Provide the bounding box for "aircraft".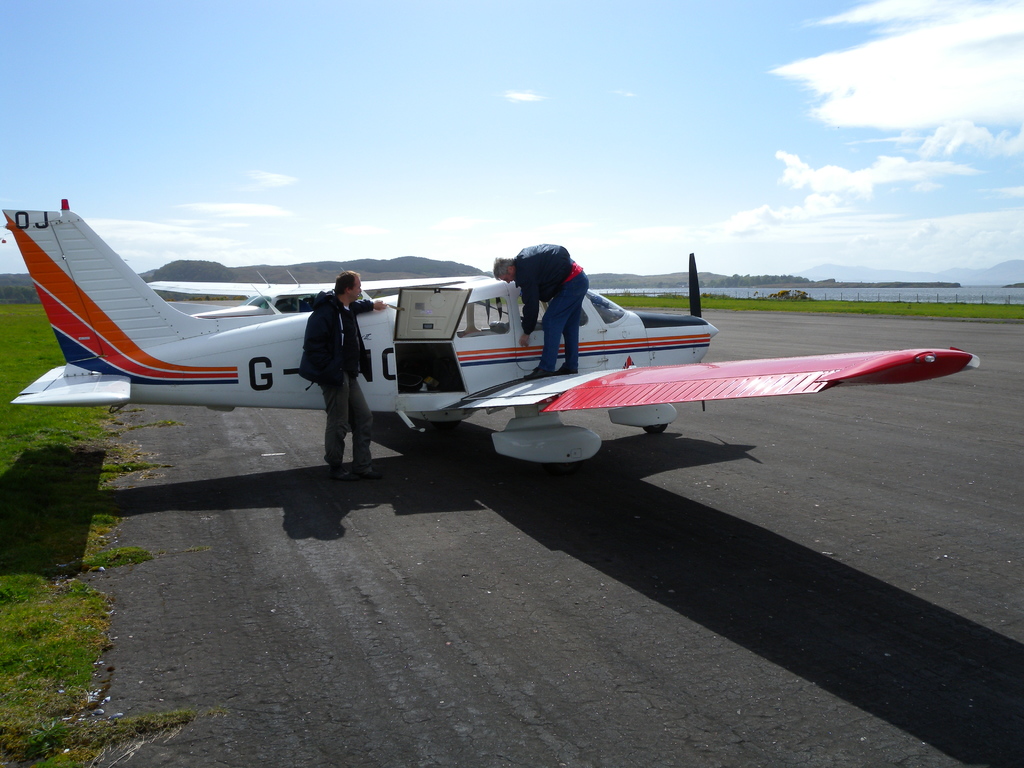
left=148, top=273, right=490, bottom=321.
